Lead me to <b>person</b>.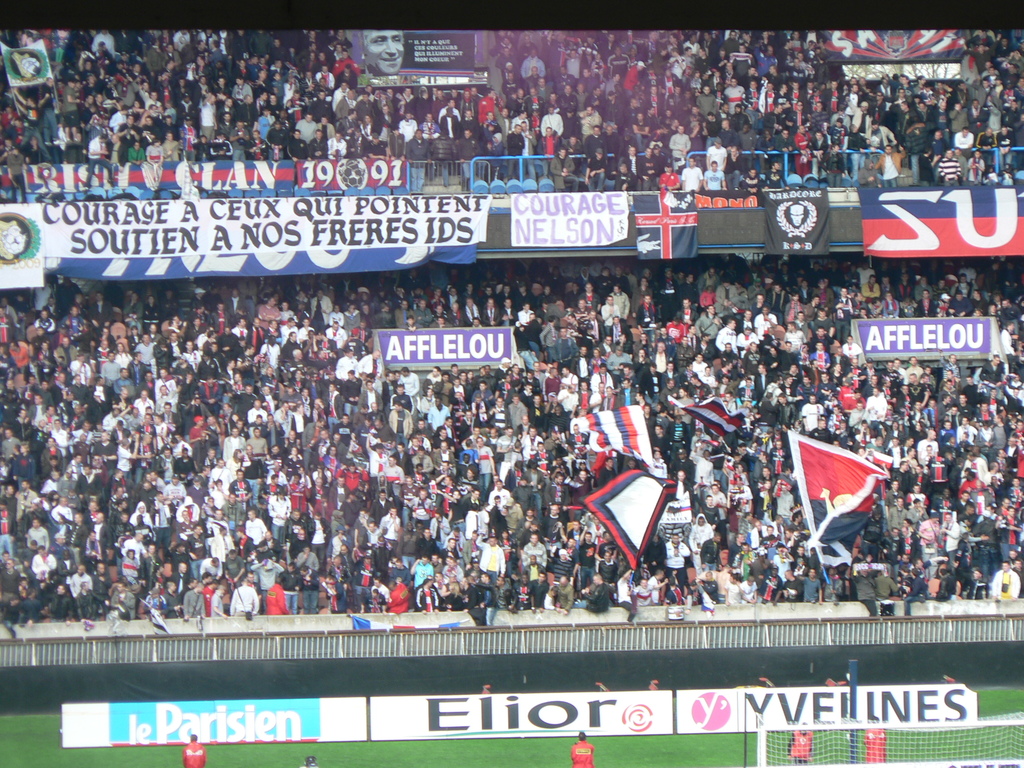
Lead to (left=566, top=726, right=598, bottom=767).
